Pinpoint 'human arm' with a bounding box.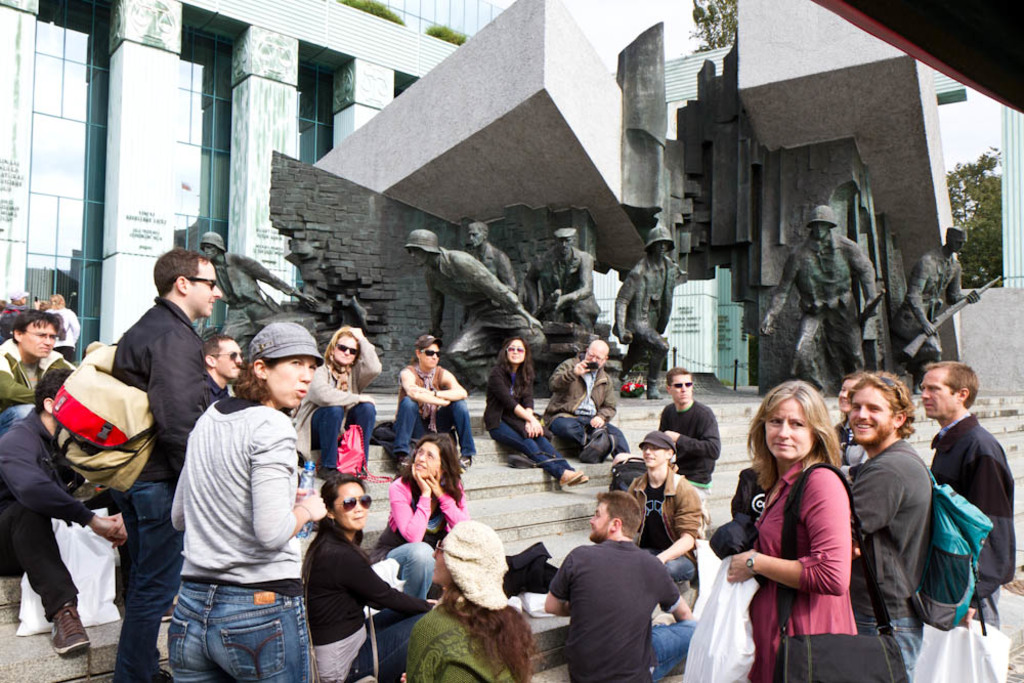
x1=494, y1=371, x2=555, y2=437.
